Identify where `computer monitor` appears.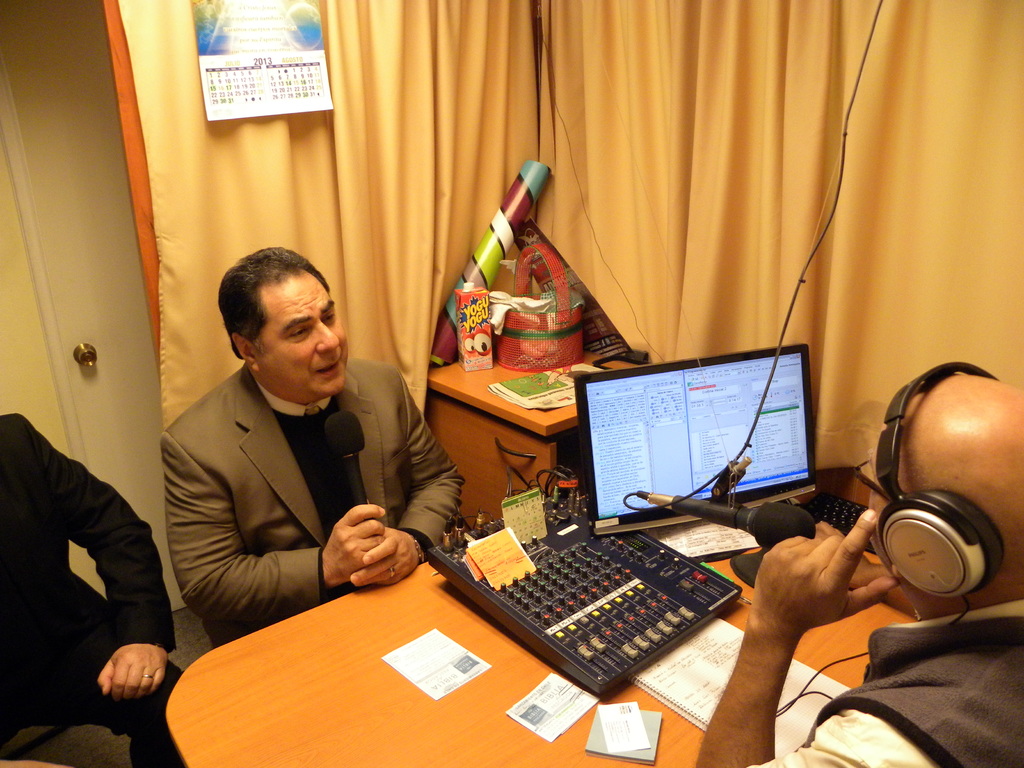
Appears at [567,354,821,547].
